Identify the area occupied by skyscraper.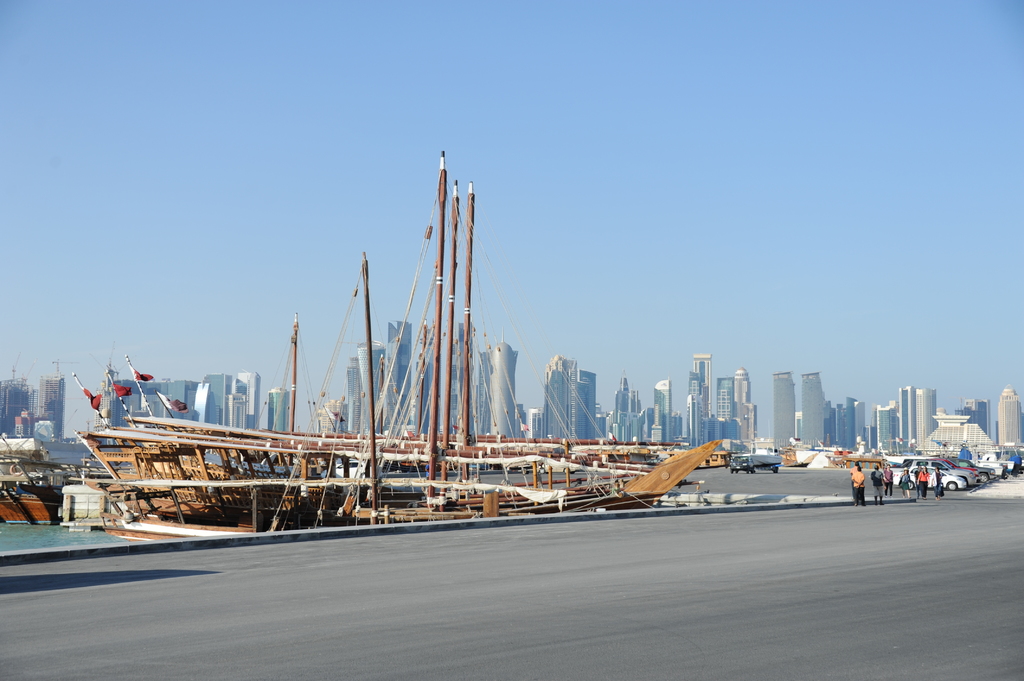
Area: BBox(44, 373, 66, 438).
